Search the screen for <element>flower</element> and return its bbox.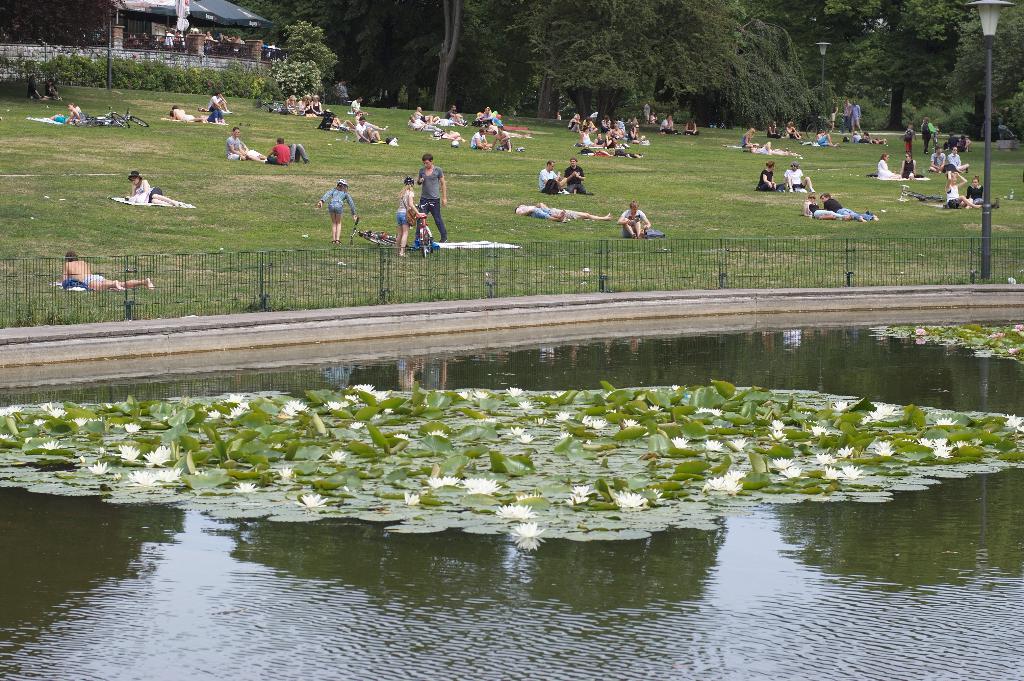
Found: 723/477/742/494.
